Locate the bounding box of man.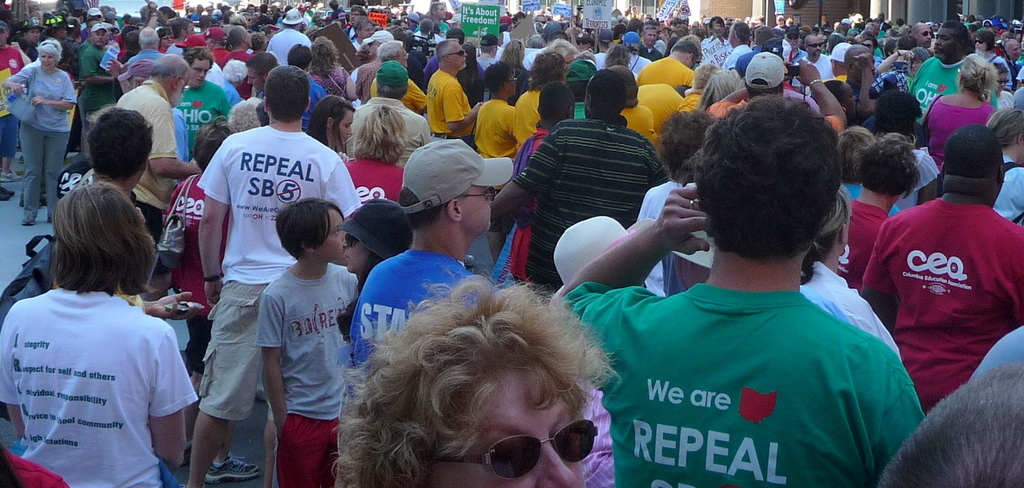
Bounding box: l=902, t=21, r=1001, b=122.
